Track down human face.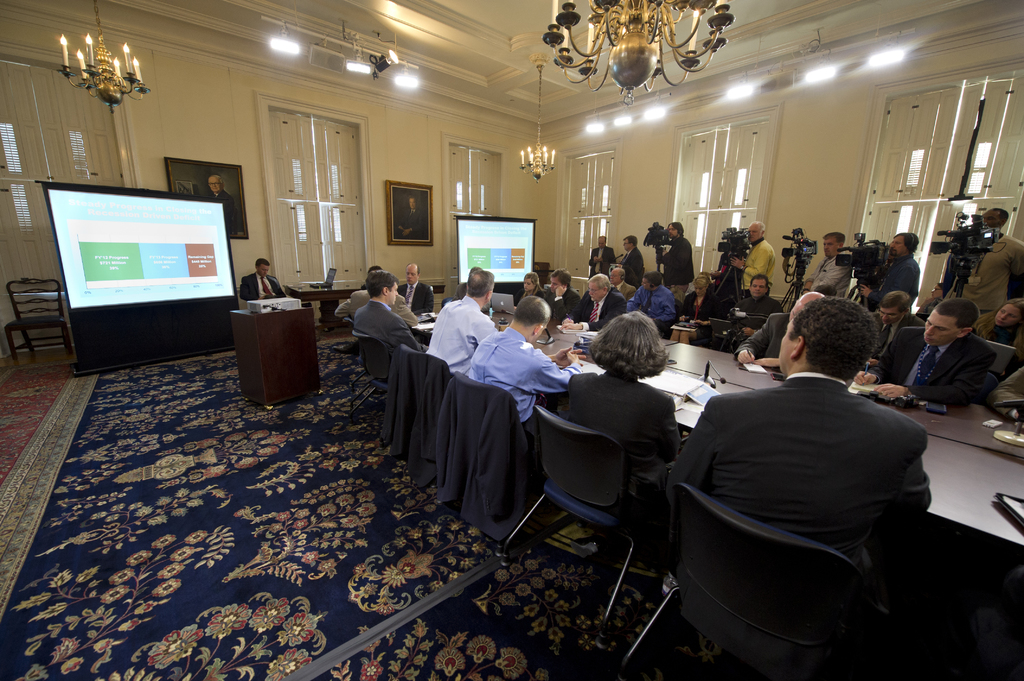
Tracked to bbox=[824, 241, 838, 256].
